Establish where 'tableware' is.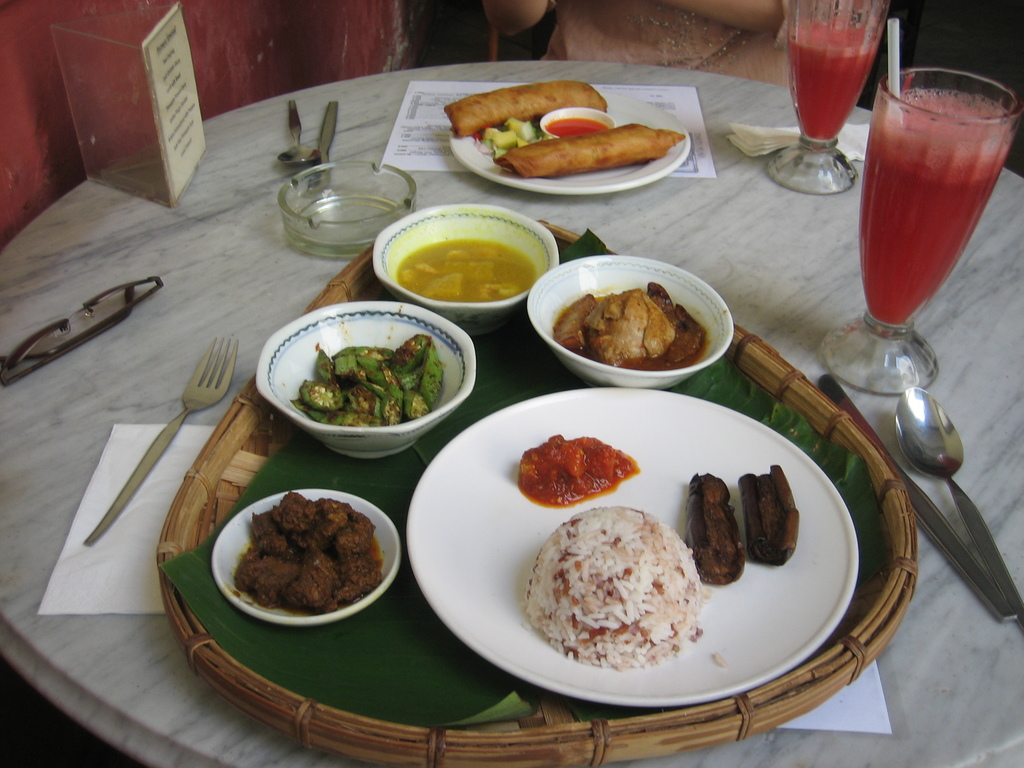
Established at rect(402, 386, 861, 710).
